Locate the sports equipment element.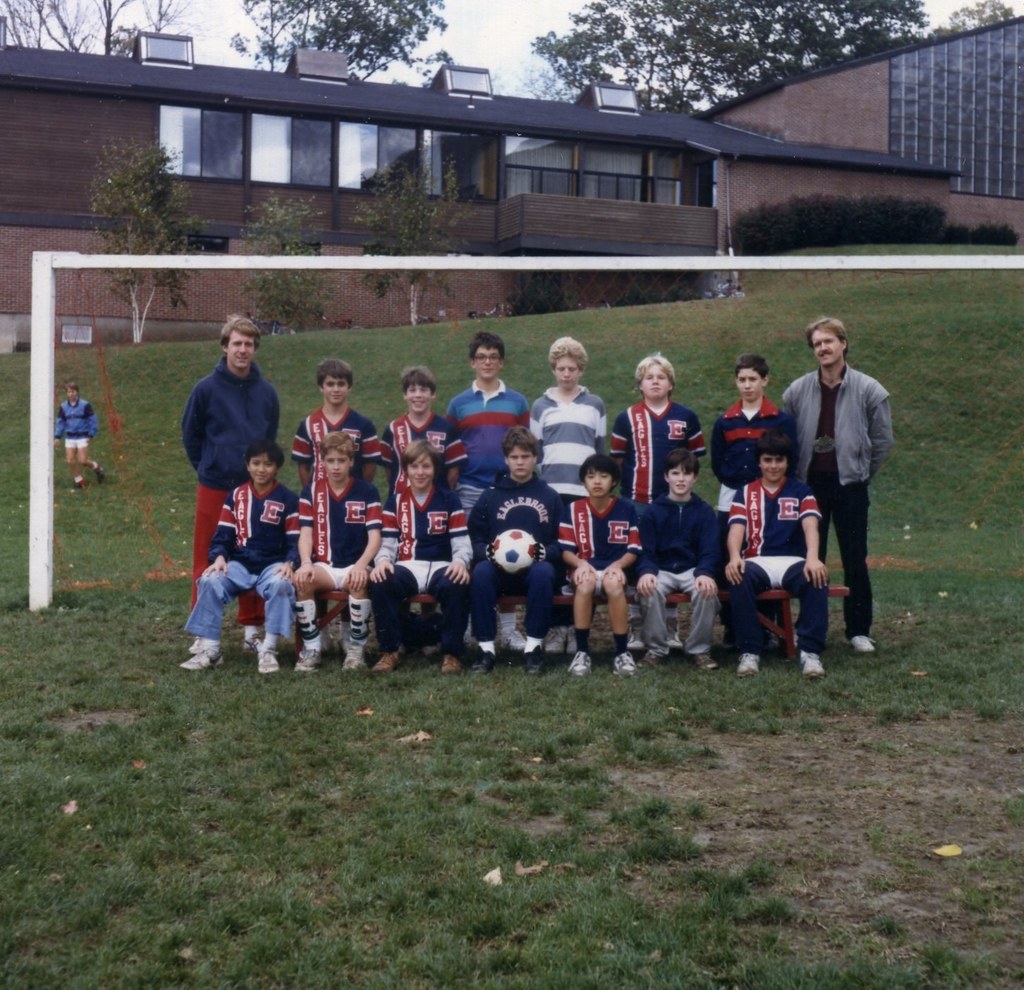
Element bbox: pyautogui.locateOnScreen(30, 252, 1023, 607).
